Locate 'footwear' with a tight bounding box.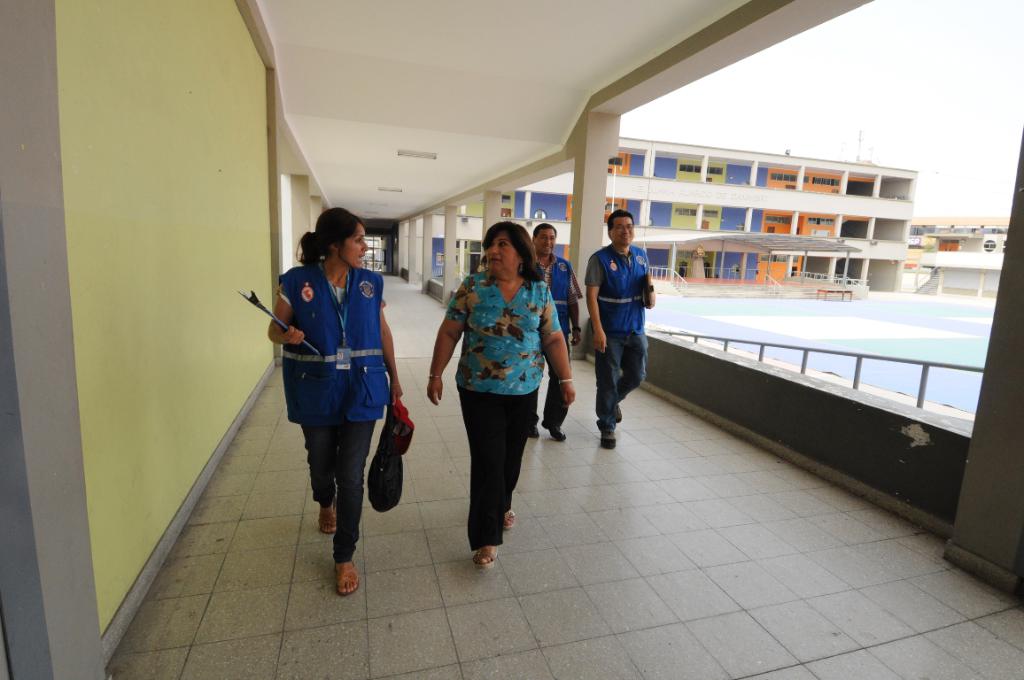
bbox=[539, 412, 568, 444].
